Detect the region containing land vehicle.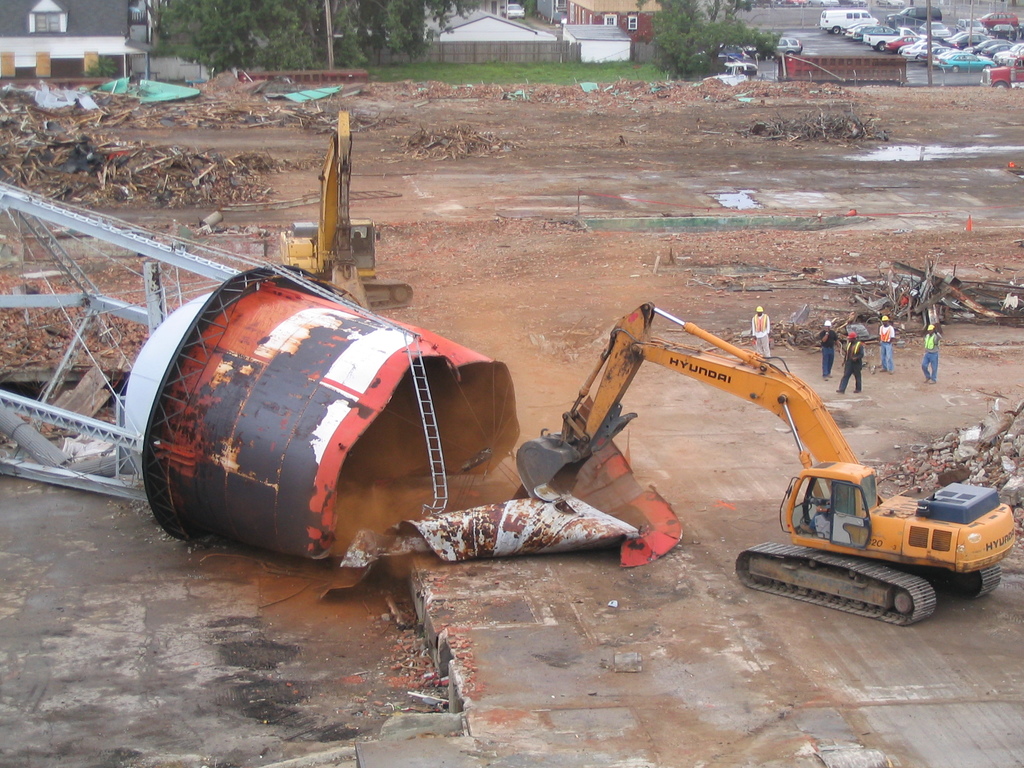
{"x1": 714, "y1": 46, "x2": 748, "y2": 58}.
